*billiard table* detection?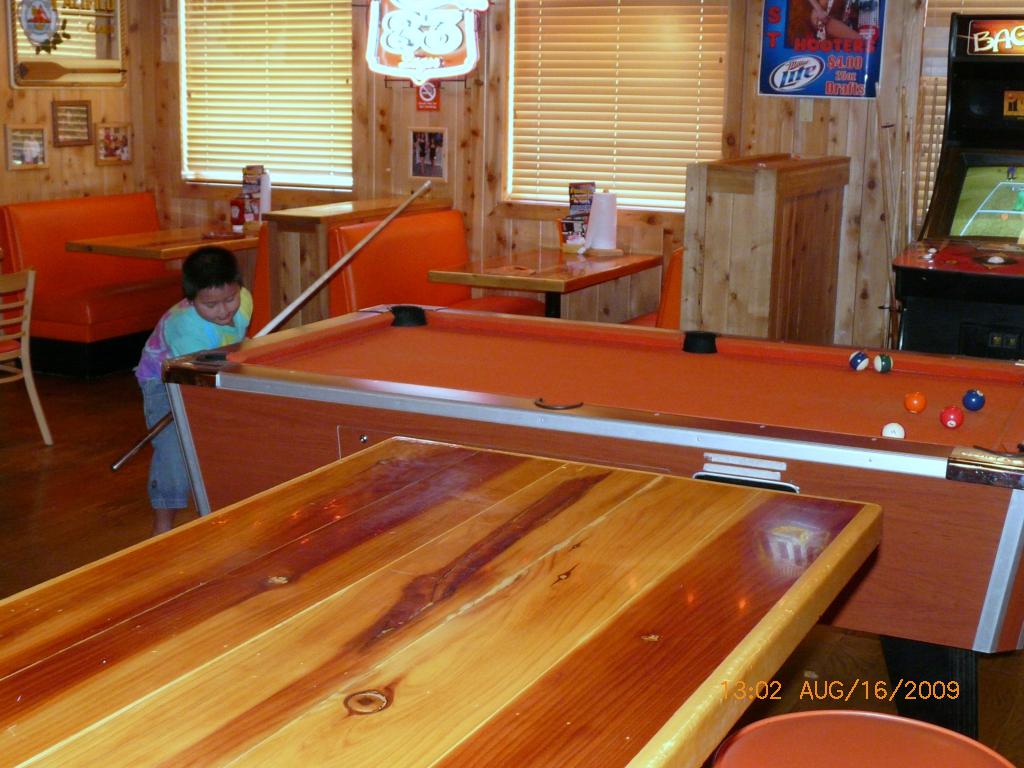
(158, 304, 1023, 743)
